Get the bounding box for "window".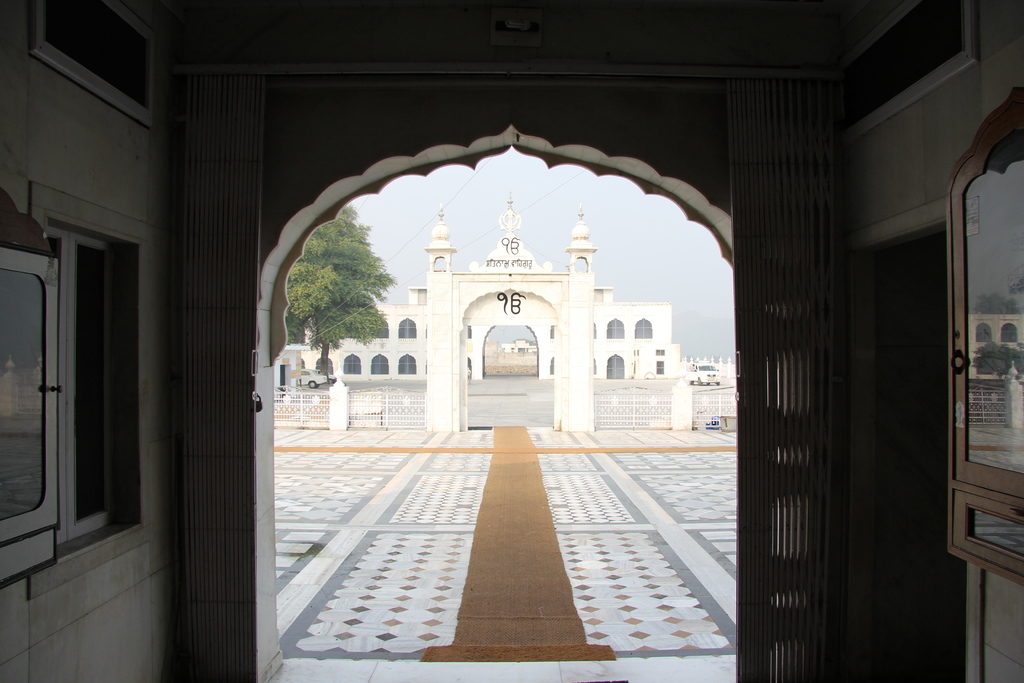
608, 320, 621, 347.
